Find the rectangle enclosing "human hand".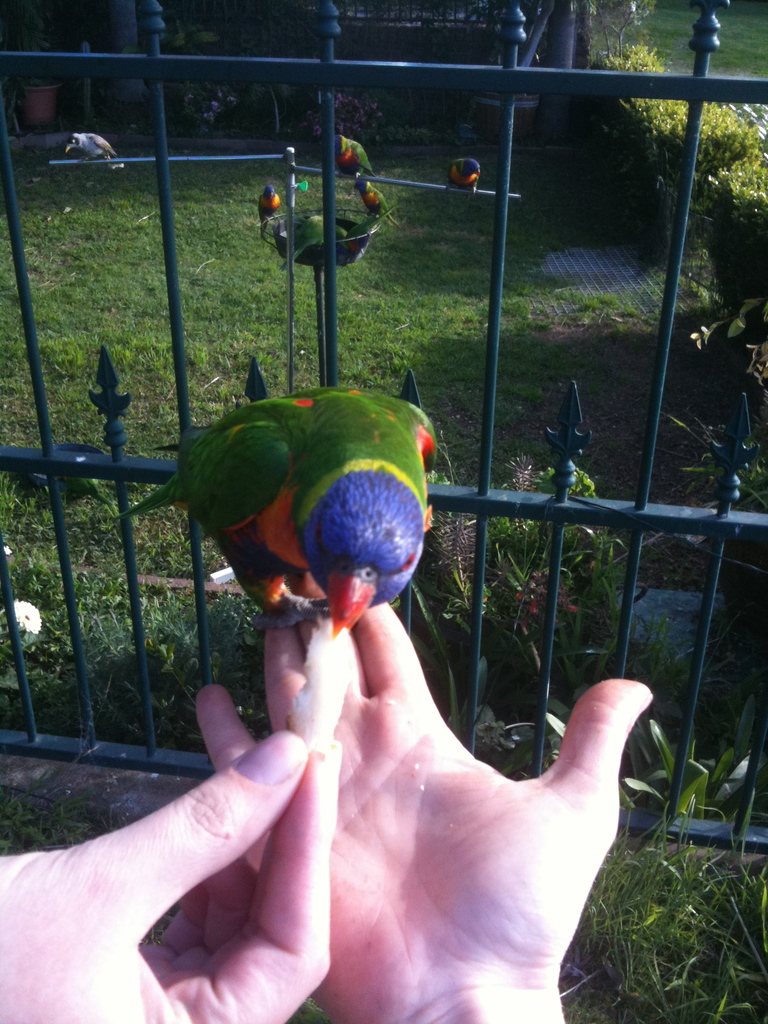
[213, 585, 664, 1023].
